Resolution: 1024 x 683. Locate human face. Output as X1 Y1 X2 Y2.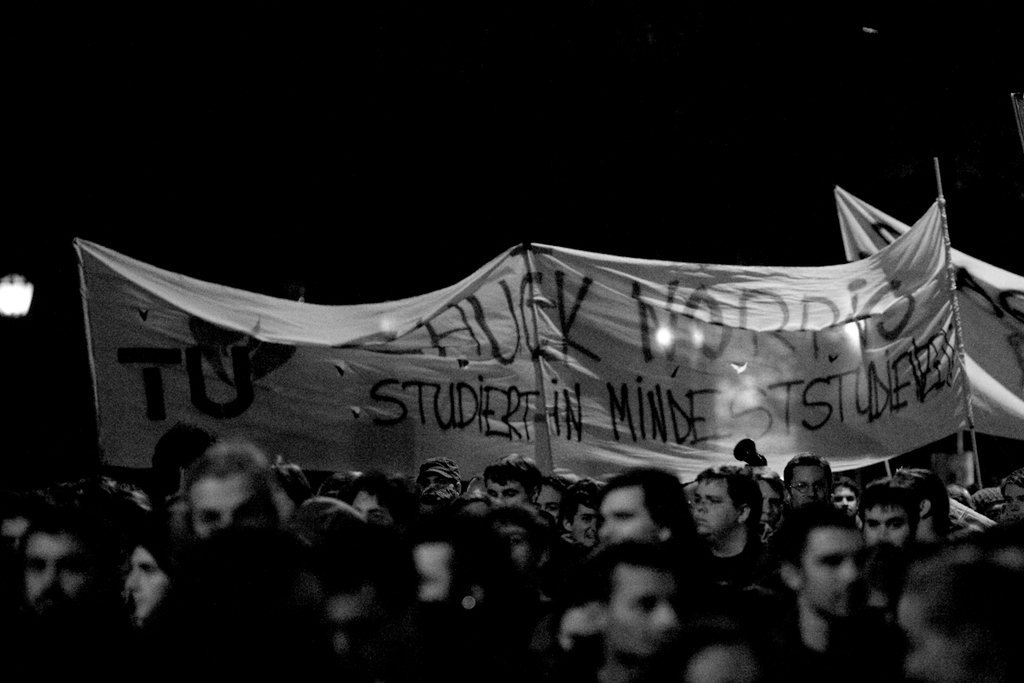
25 534 109 609.
